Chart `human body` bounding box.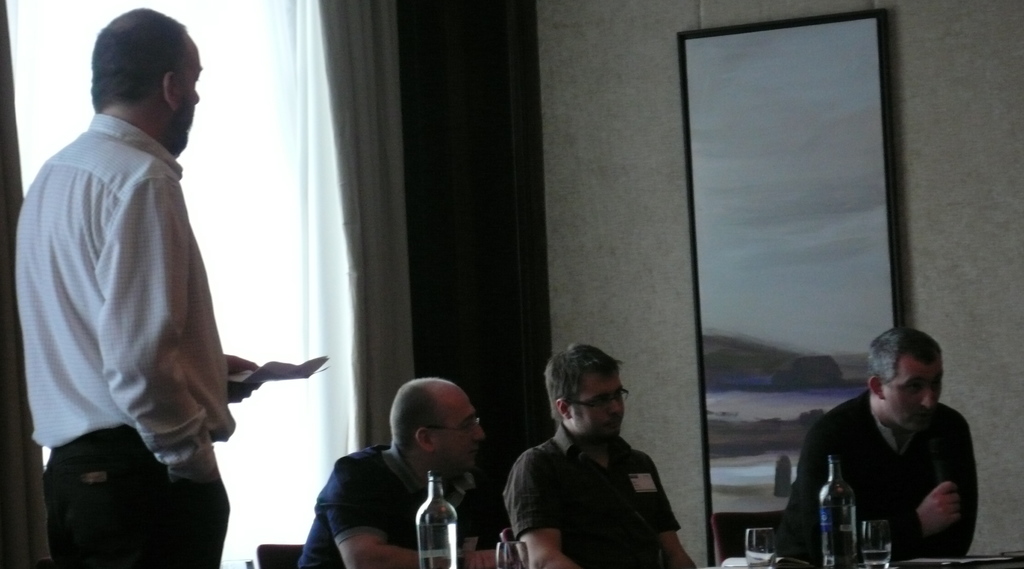
Charted: (296, 443, 499, 568).
